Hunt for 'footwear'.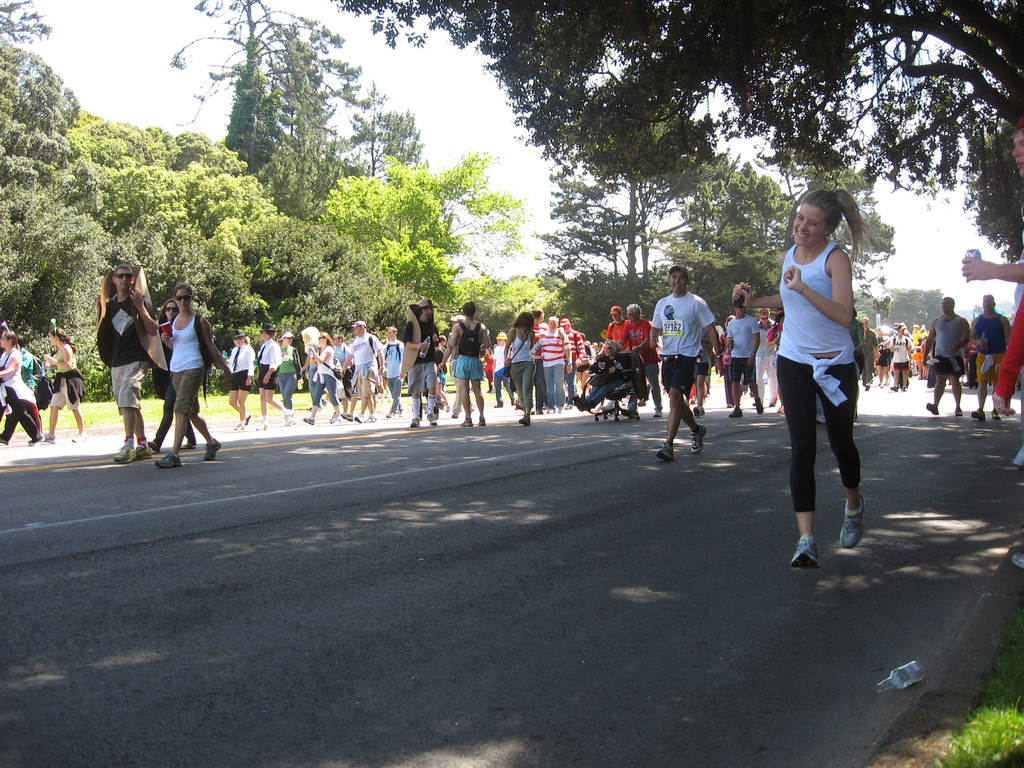
Hunted down at locate(730, 404, 743, 420).
